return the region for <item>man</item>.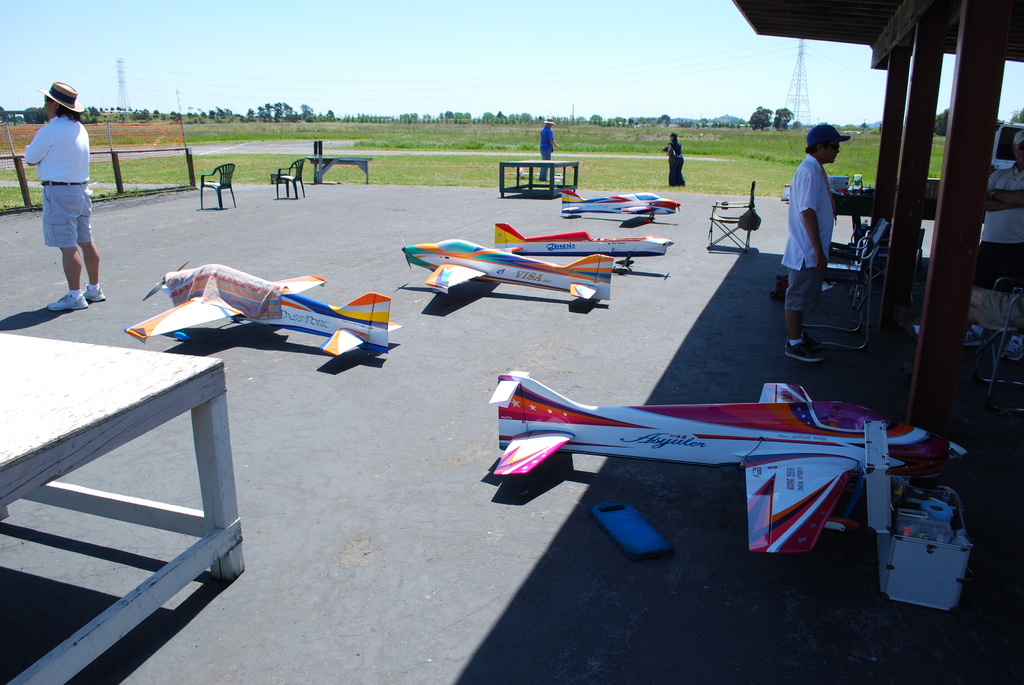
13:77:100:310.
